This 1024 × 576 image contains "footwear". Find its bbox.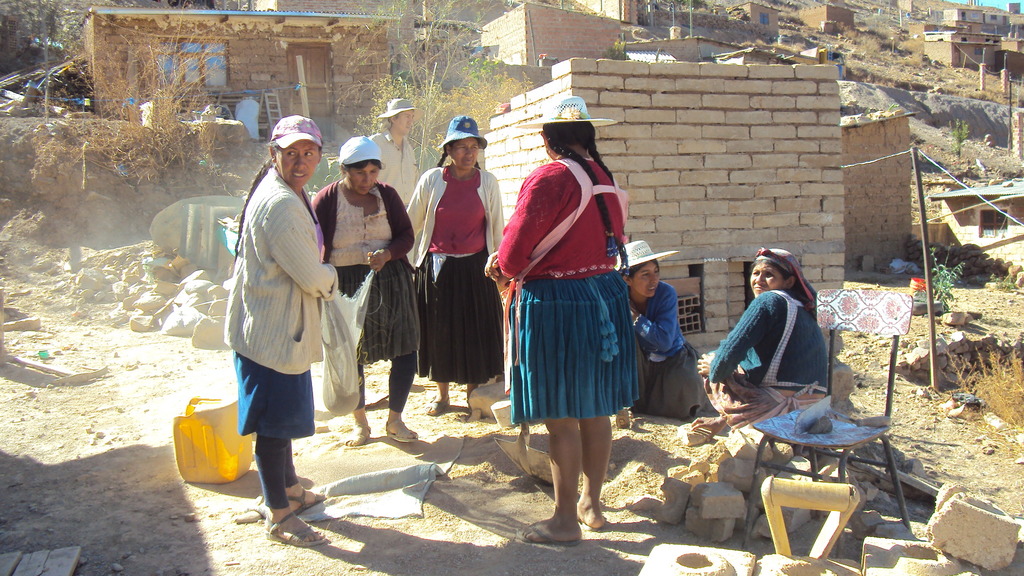
<box>255,488,319,544</box>.
